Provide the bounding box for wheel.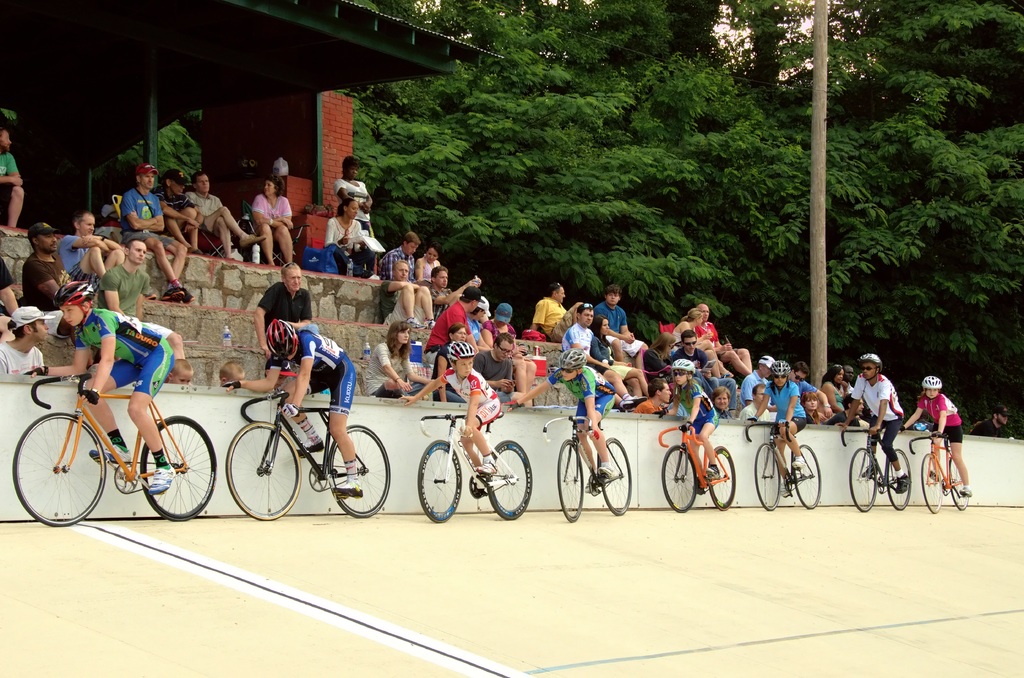
{"left": 948, "top": 457, "right": 971, "bottom": 509}.
